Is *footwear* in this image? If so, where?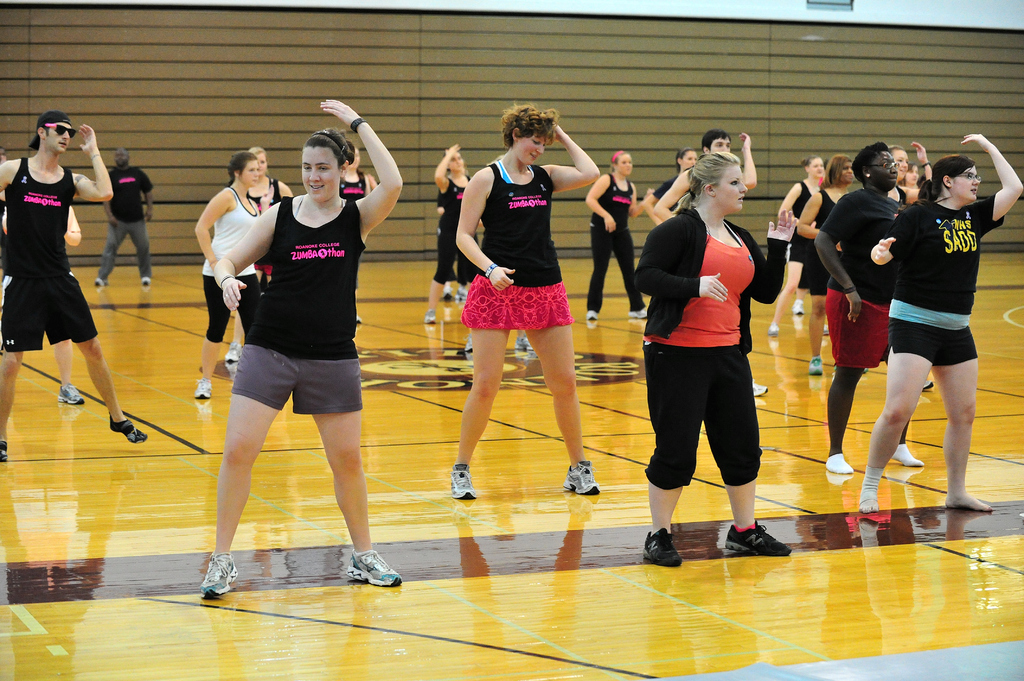
Yes, at locate(440, 287, 454, 301).
